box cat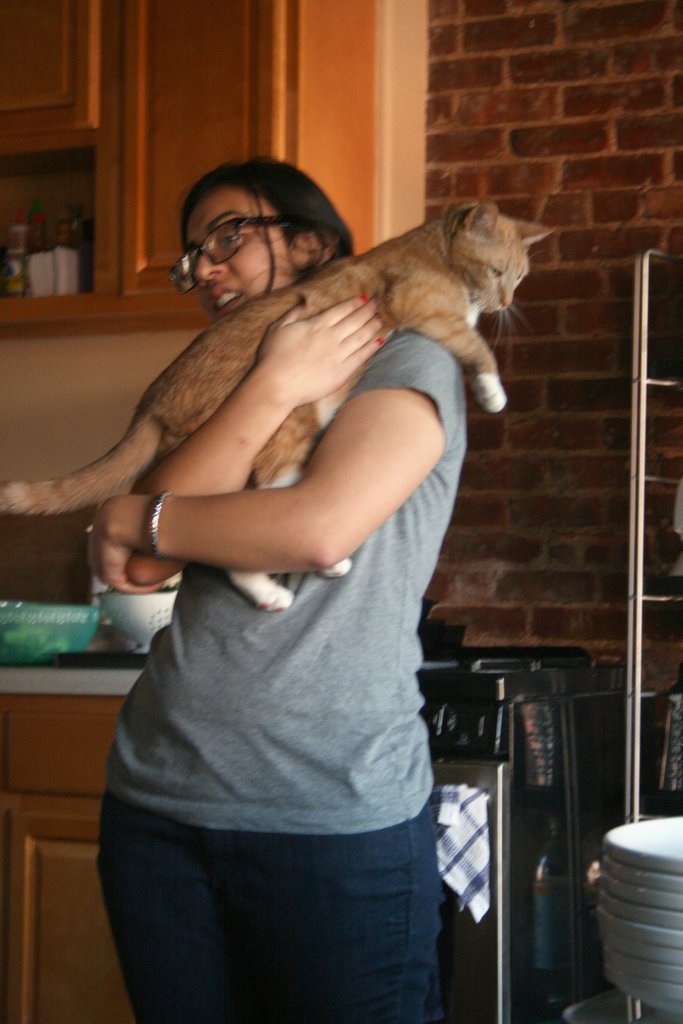
(0,199,561,615)
